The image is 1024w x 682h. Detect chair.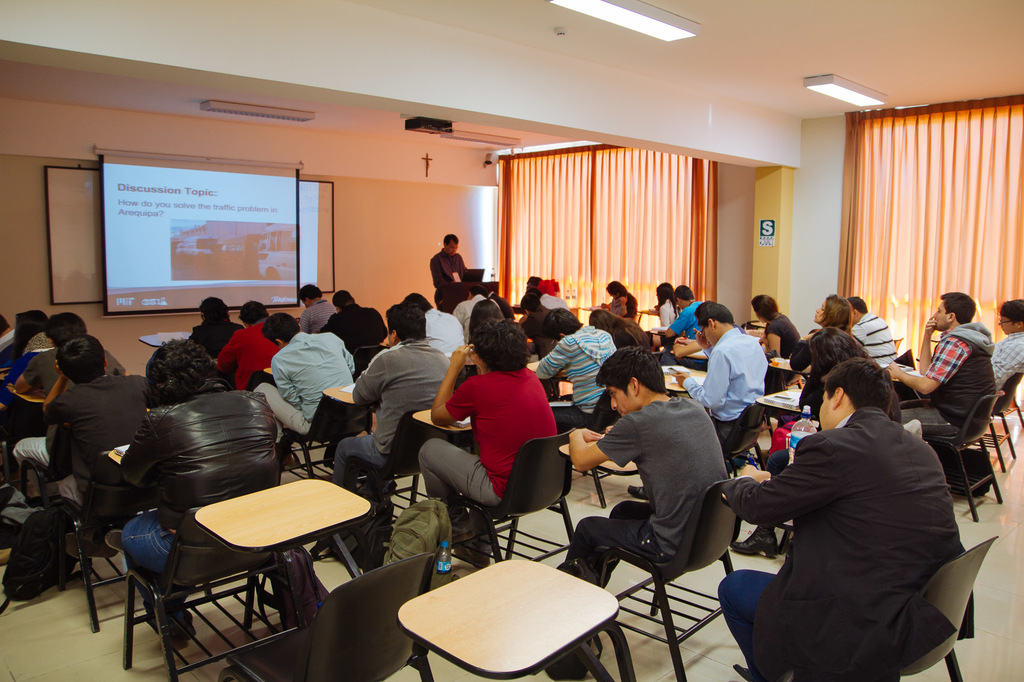
Detection: bbox=[12, 455, 63, 523].
